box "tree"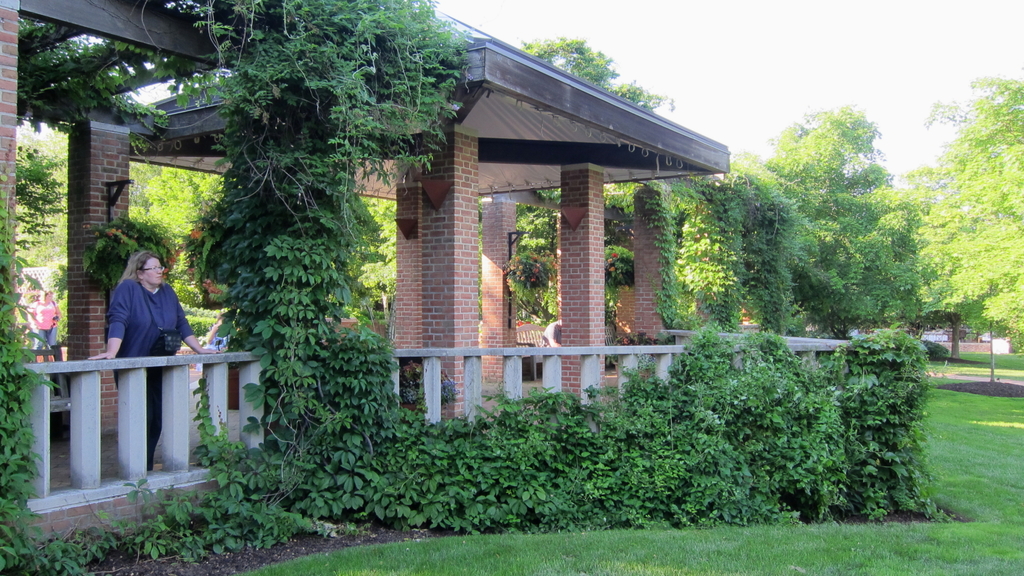
l=739, t=89, r=934, b=333
